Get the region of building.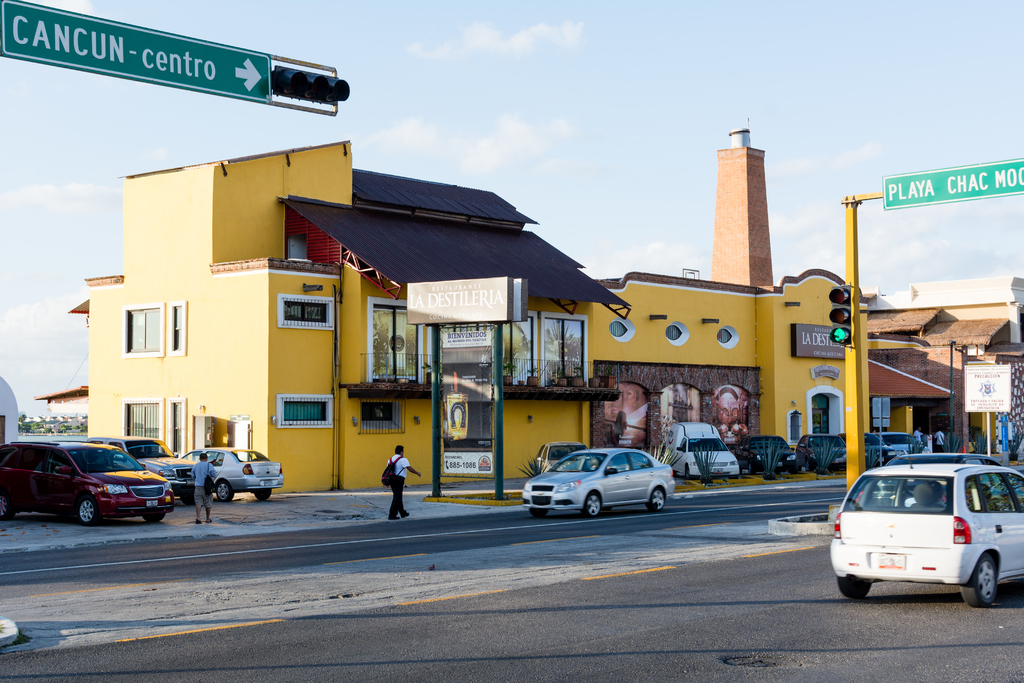
36:390:89:419.
